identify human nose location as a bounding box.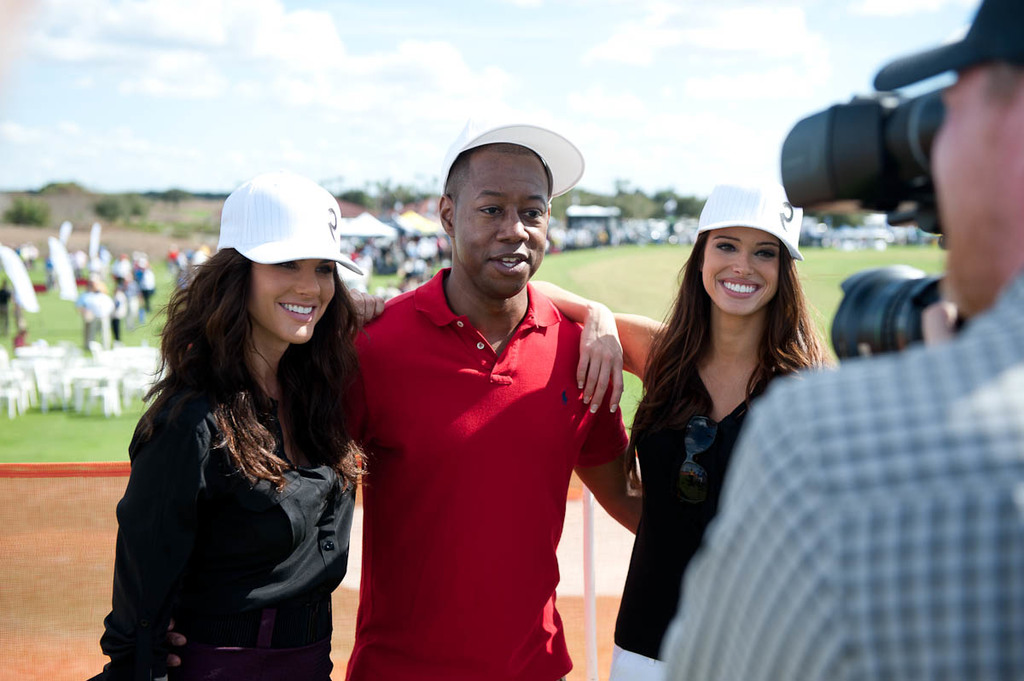
region(297, 271, 321, 296).
